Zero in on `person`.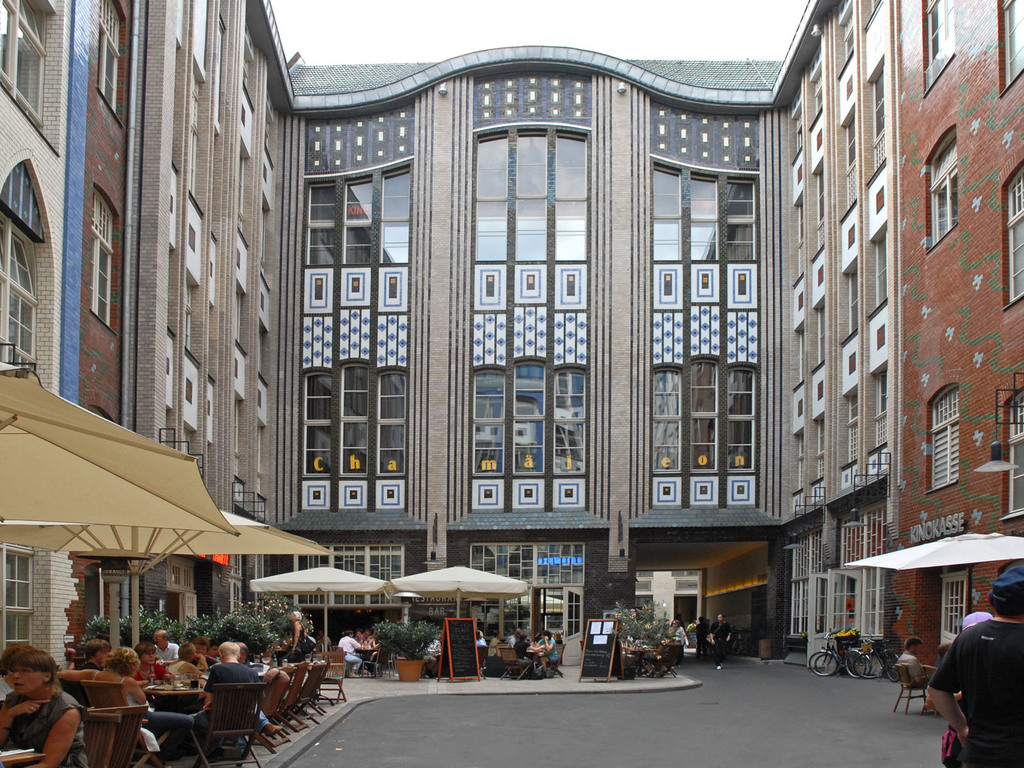
Zeroed in: [897,636,932,705].
